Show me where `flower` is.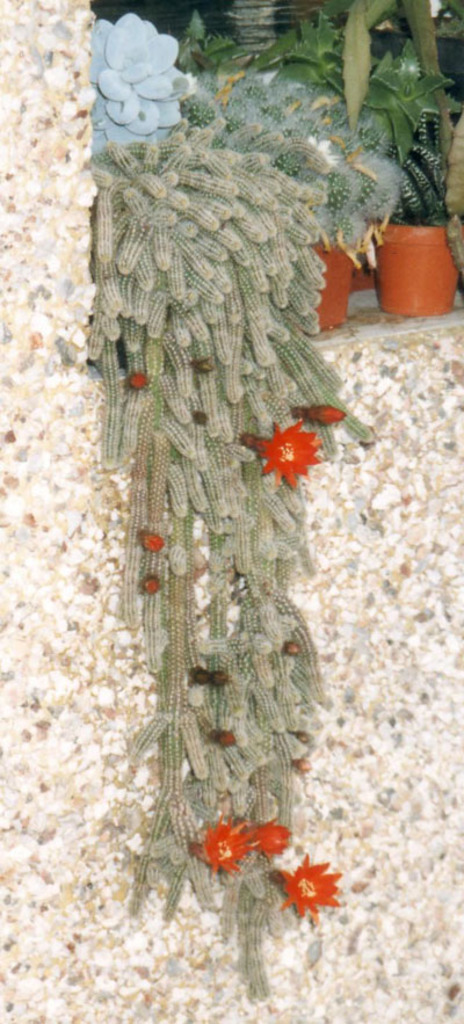
`flower` is at region(237, 417, 329, 481).
